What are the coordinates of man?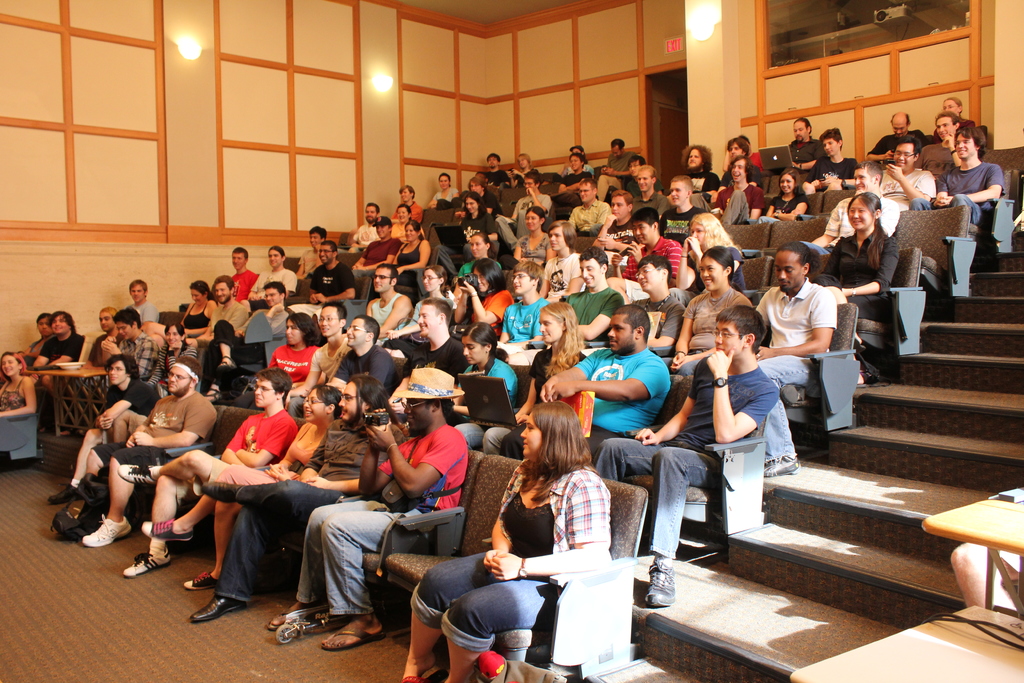
[x1=349, y1=215, x2=404, y2=277].
